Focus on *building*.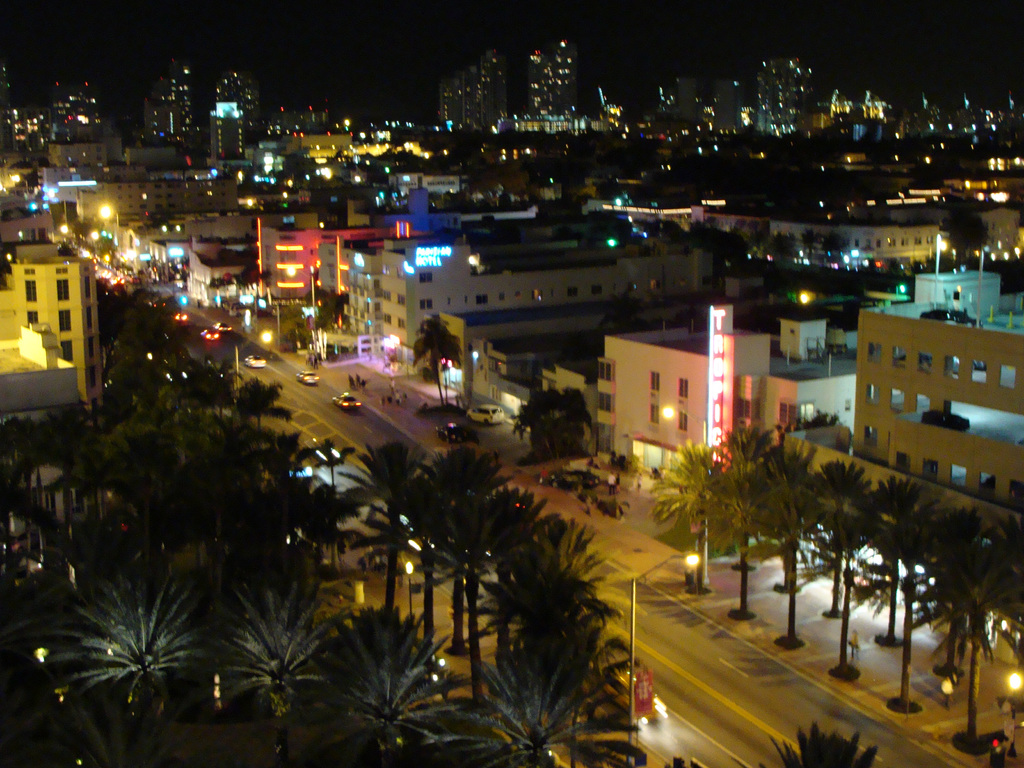
Focused at (148, 63, 192, 135).
